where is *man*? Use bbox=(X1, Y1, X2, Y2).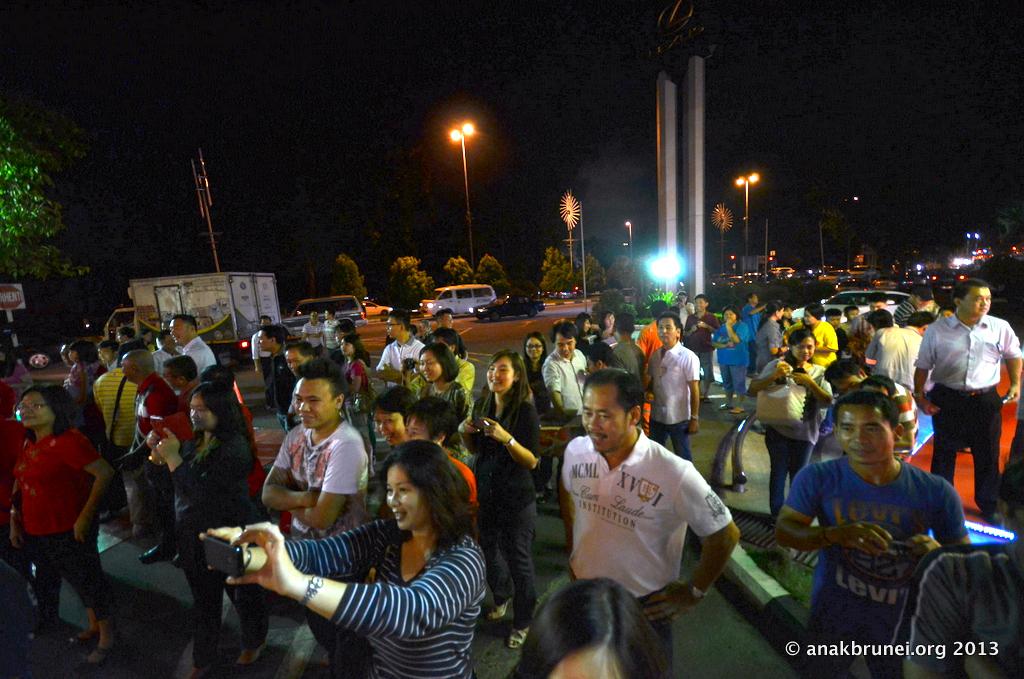
bbox=(116, 350, 180, 562).
